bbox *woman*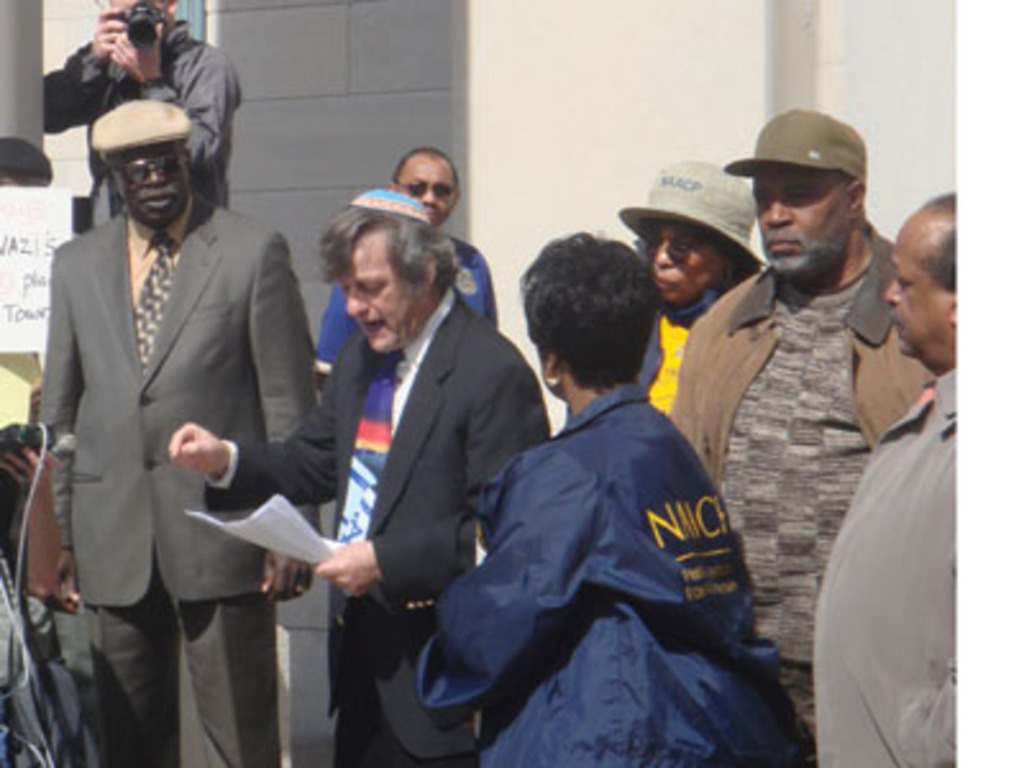
bbox=(410, 246, 806, 765)
